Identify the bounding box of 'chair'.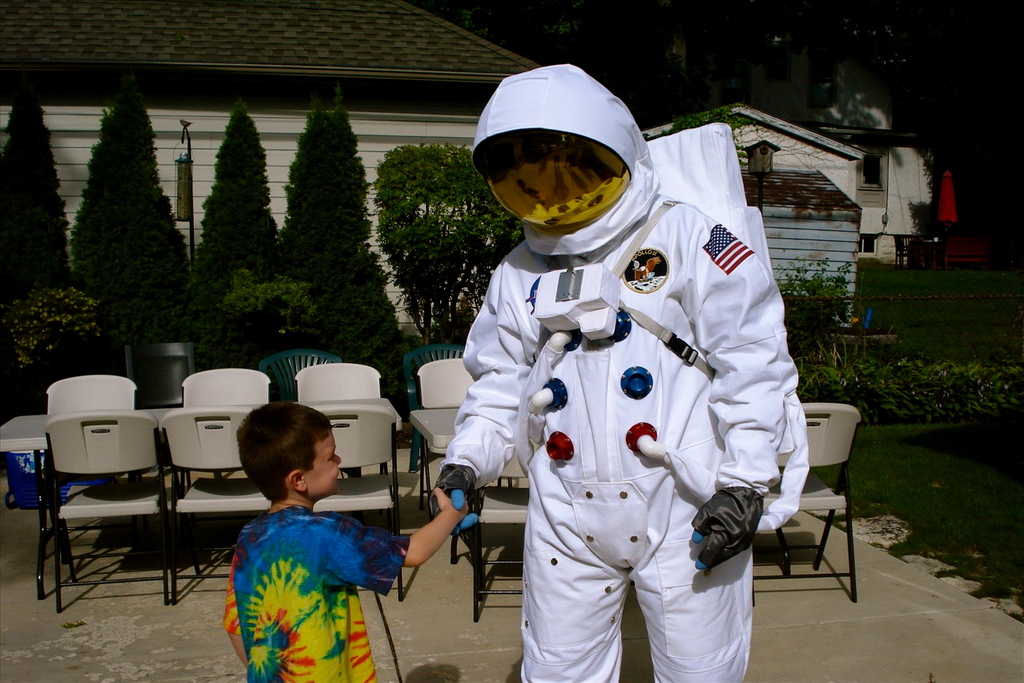
l=748, t=401, r=862, b=607.
